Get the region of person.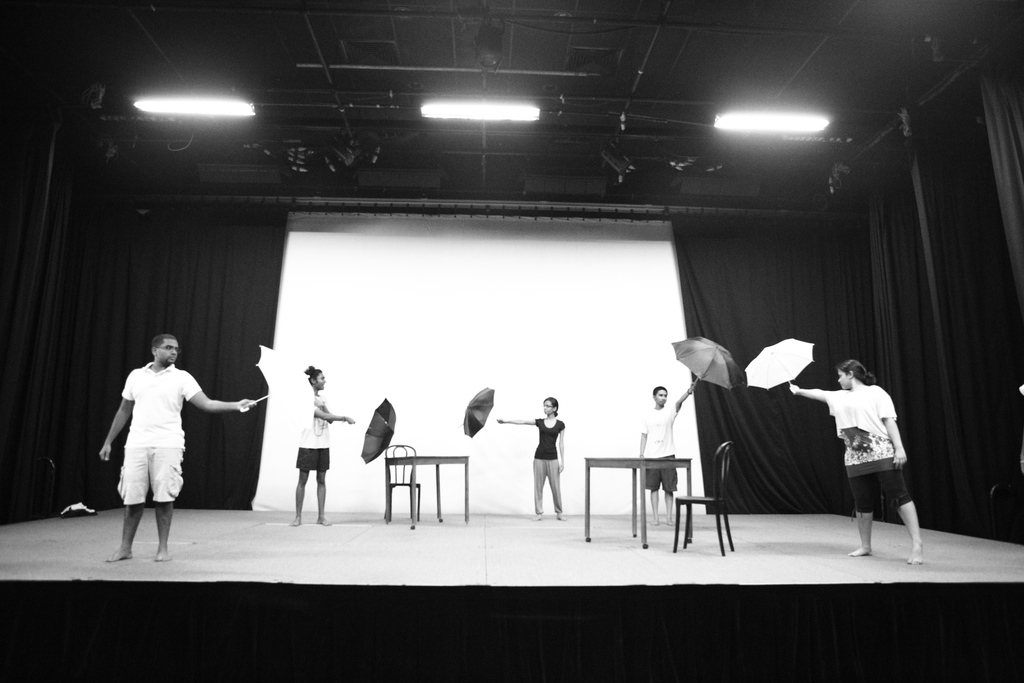
box=[632, 386, 698, 529].
